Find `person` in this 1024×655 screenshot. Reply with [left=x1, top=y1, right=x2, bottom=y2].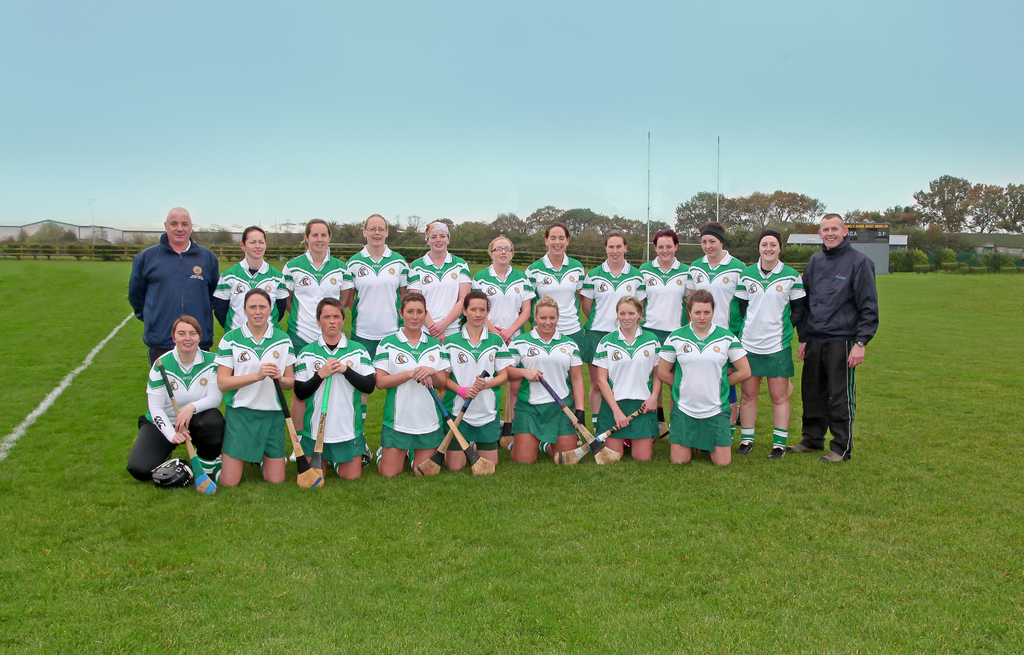
[left=508, top=291, right=595, bottom=469].
